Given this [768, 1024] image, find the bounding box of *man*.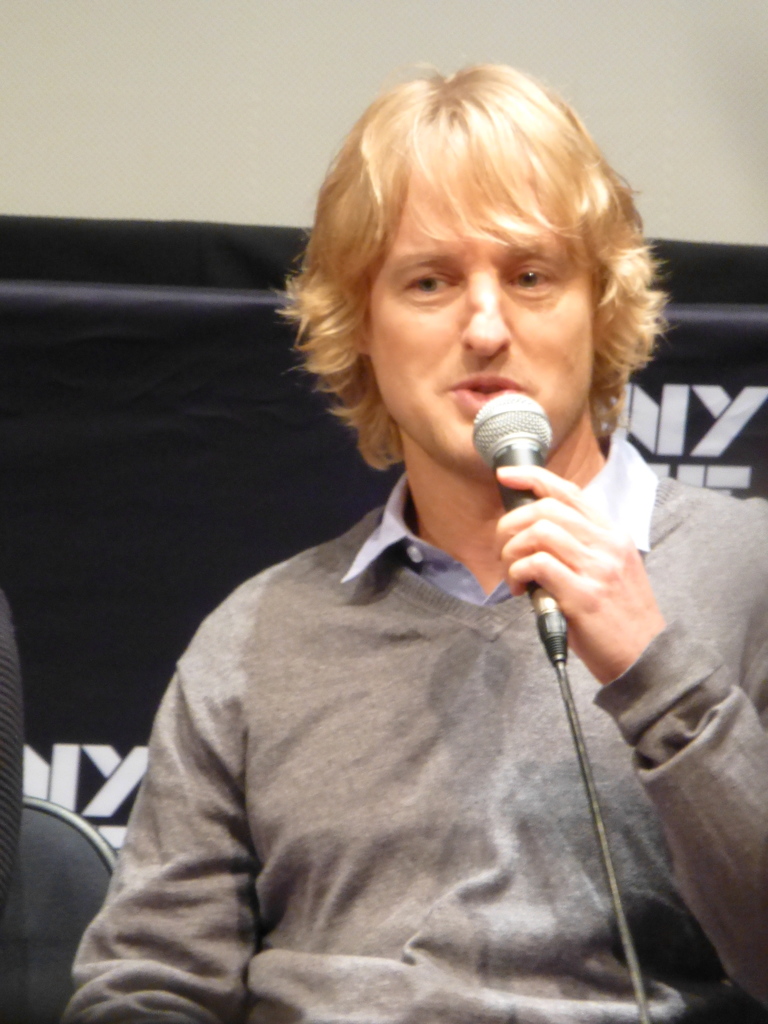
select_region(13, 58, 767, 1023).
